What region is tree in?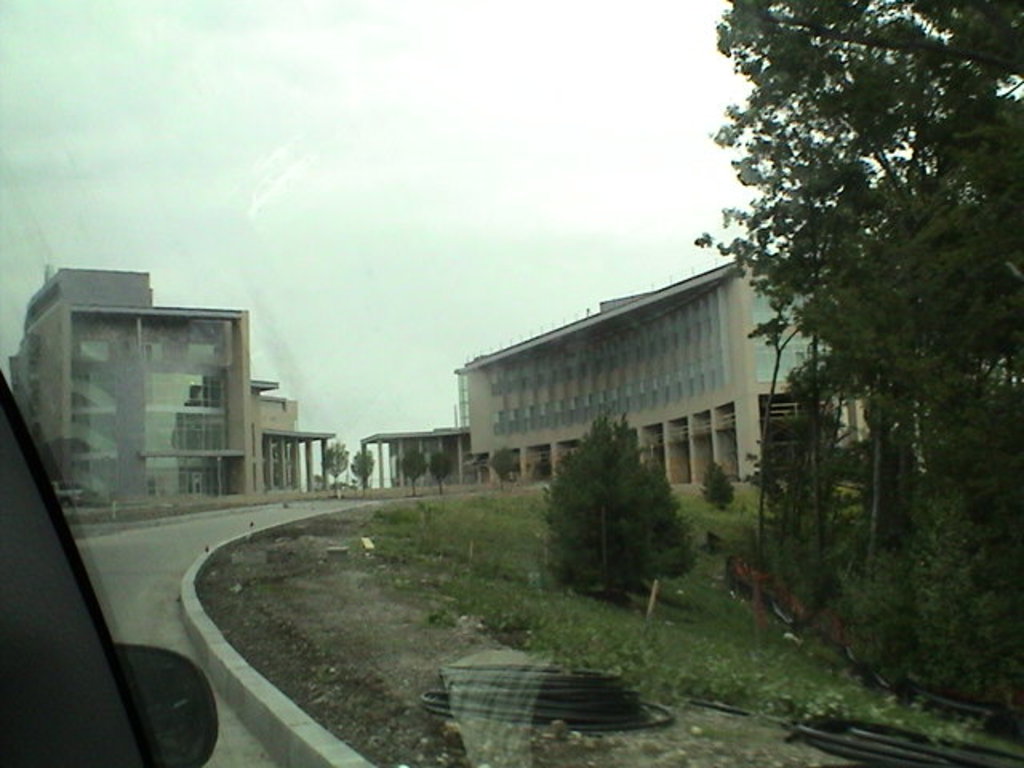
bbox(485, 448, 515, 491).
